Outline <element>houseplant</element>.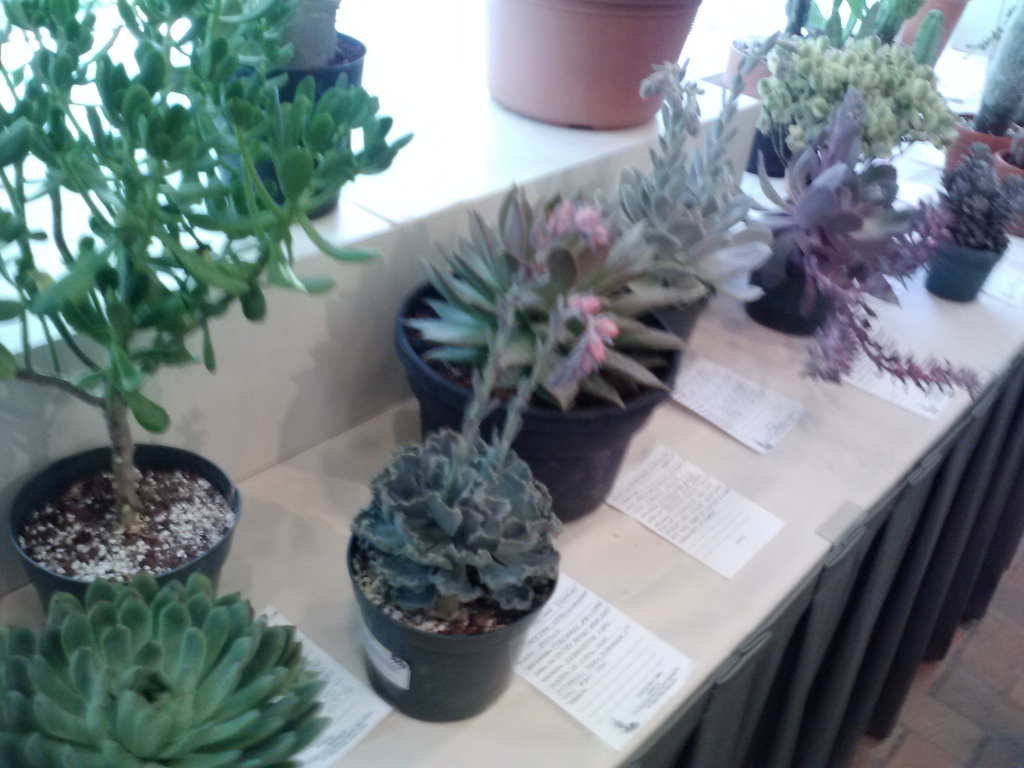
Outline: [746,29,963,165].
